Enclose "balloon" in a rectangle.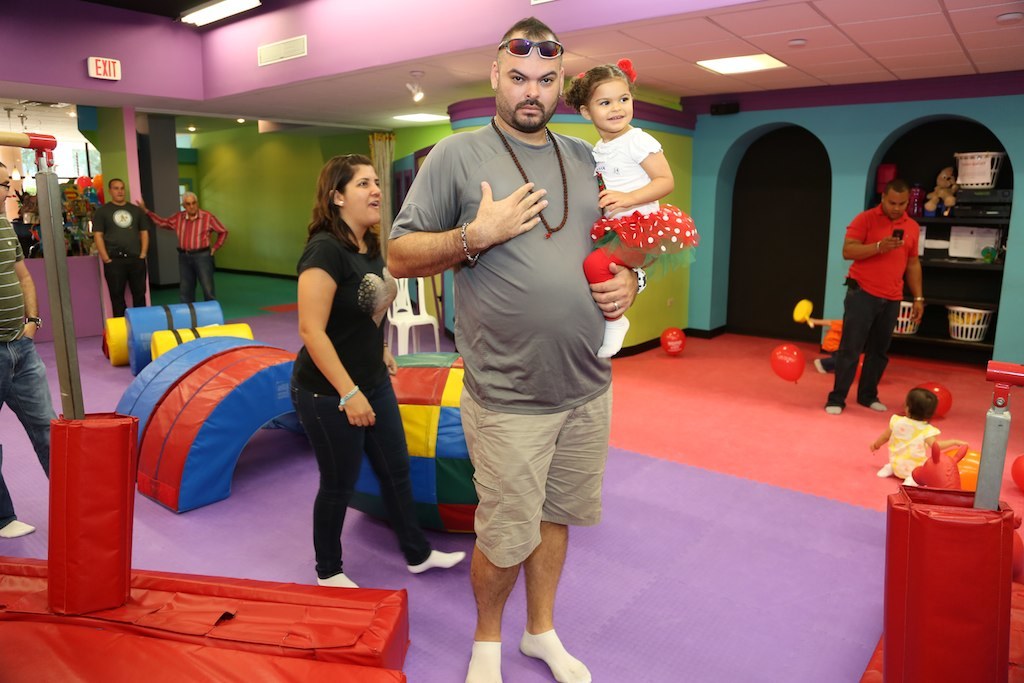
select_region(660, 326, 686, 357).
